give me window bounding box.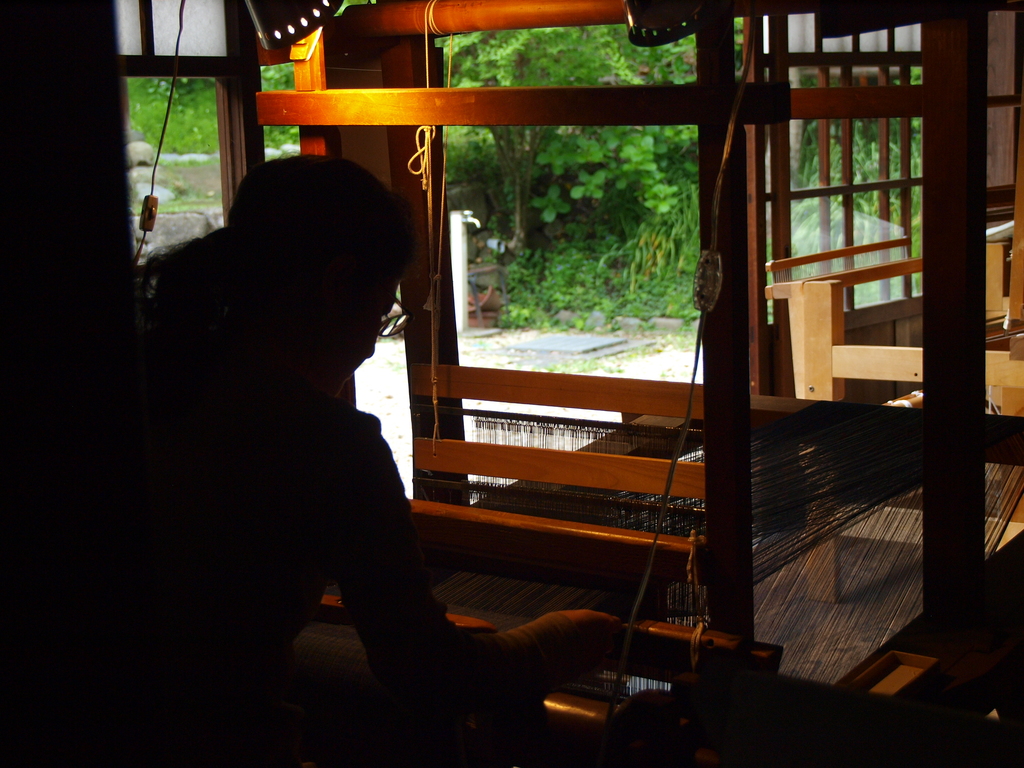
758, 0, 928, 319.
